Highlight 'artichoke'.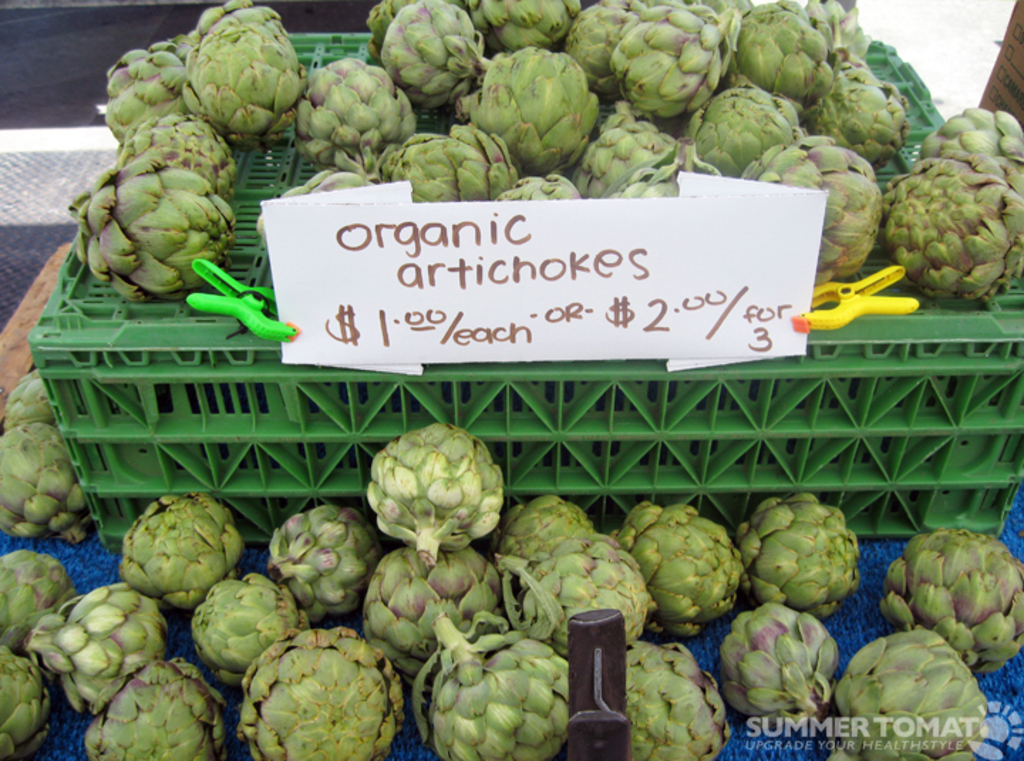
Highlighted region: 367,420,503,565.
